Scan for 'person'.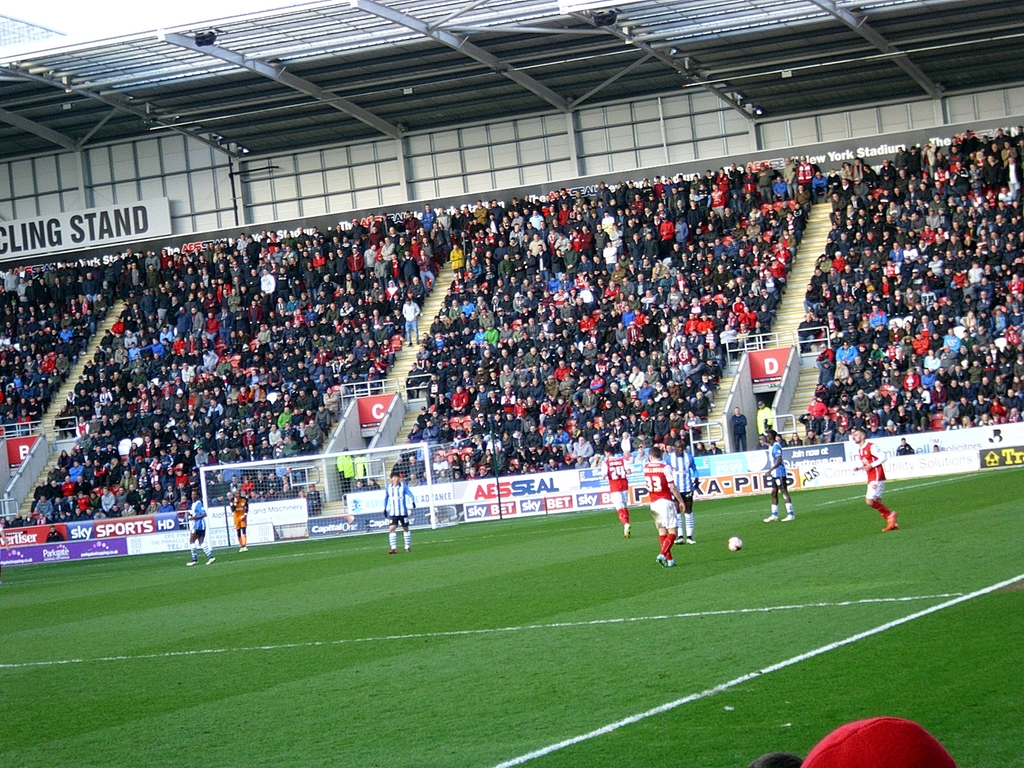
Scan result: (749, 754, 799, 767).
